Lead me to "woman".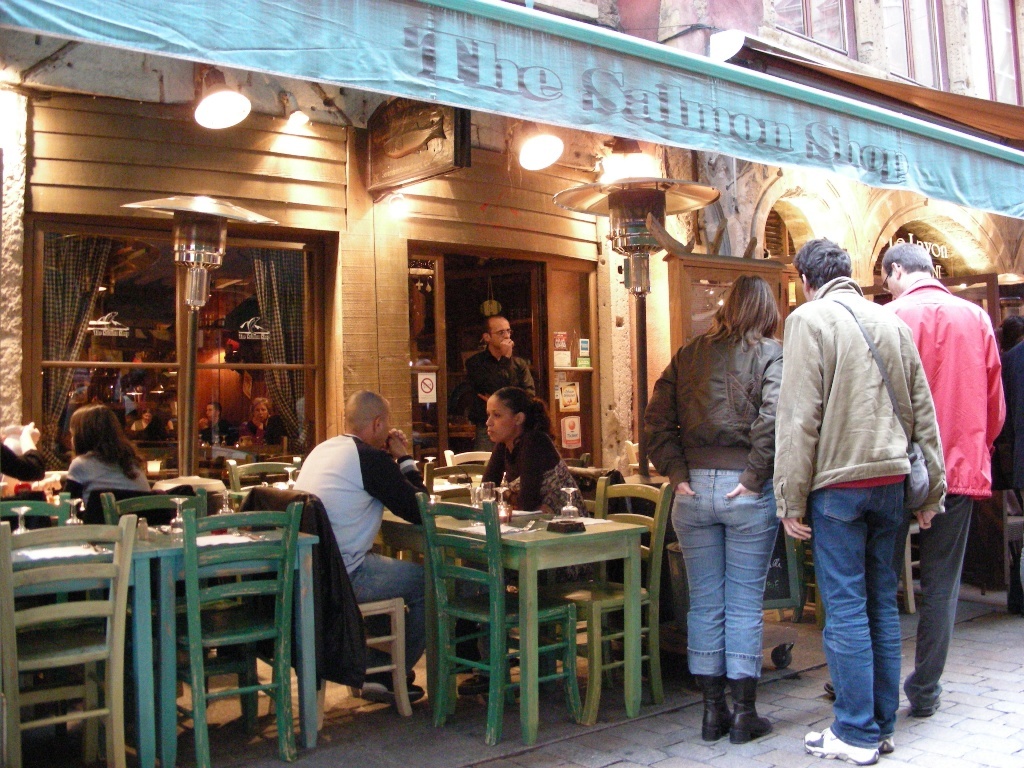
Lead to Rect(636, 279, 790, 763).
